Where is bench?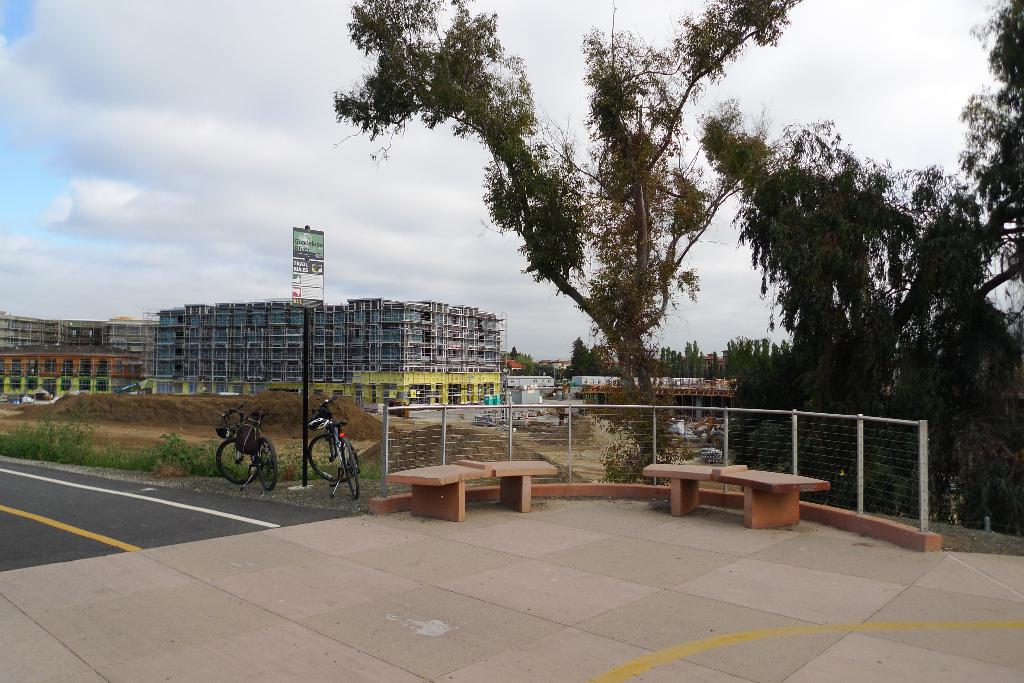
[x1=387, y1=460, x2=486, y2=520].
